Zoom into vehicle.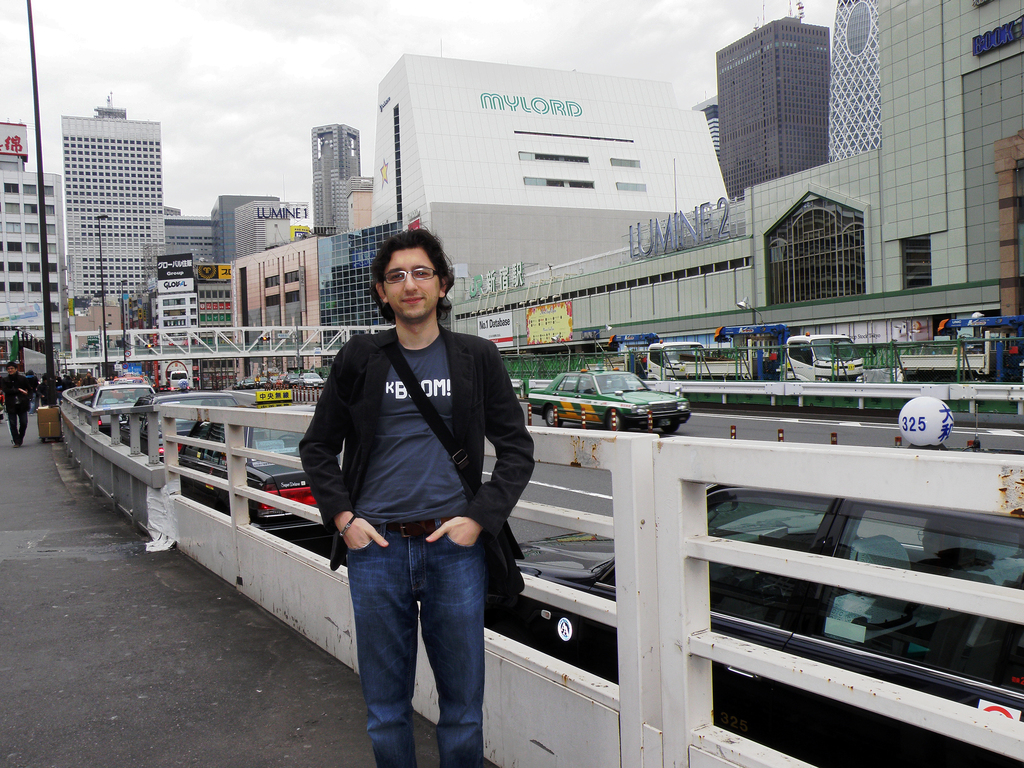
Zoom target: <region>518, 479, 1023, 767</region>.
